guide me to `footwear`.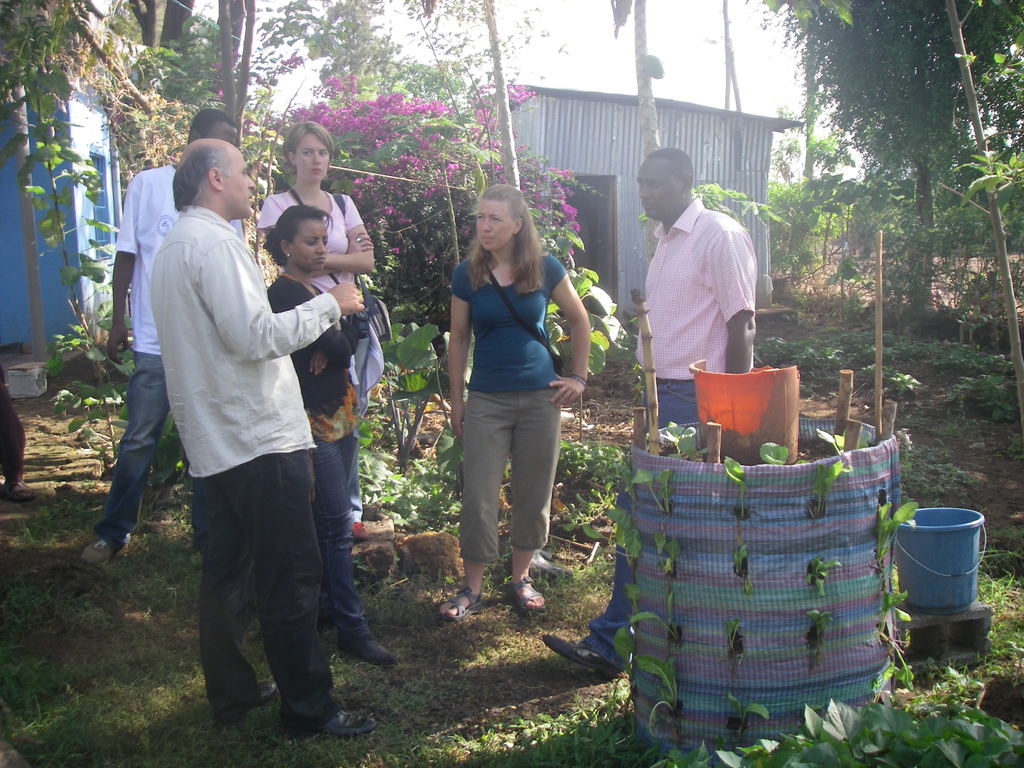
Guidance: 337,632,397,669.
